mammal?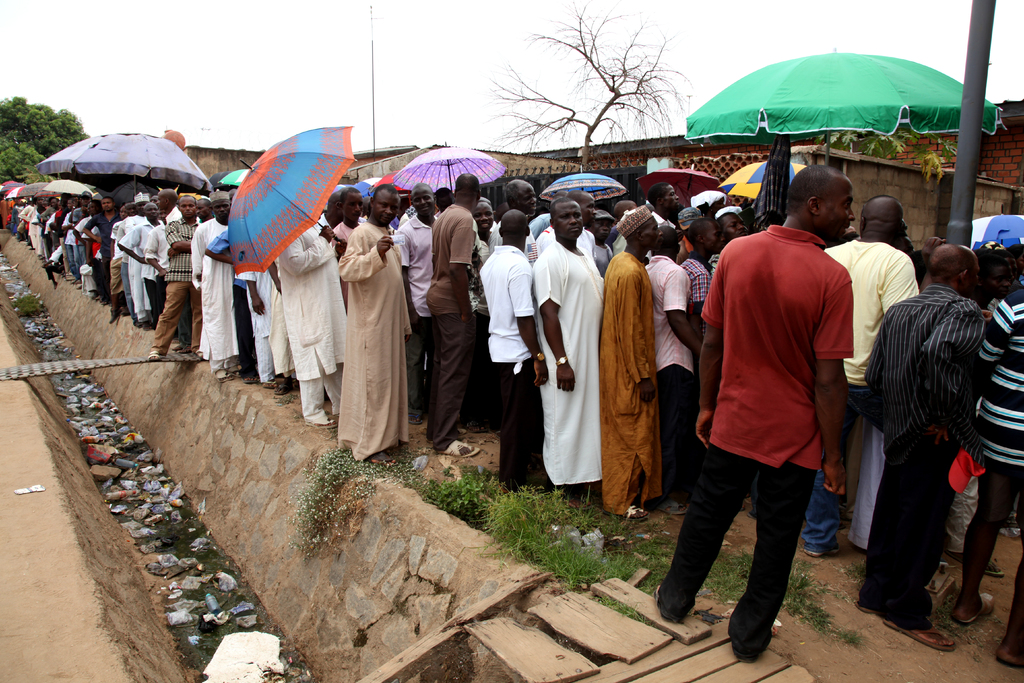
x1=951, y1=286, x2=1023, y2=670
